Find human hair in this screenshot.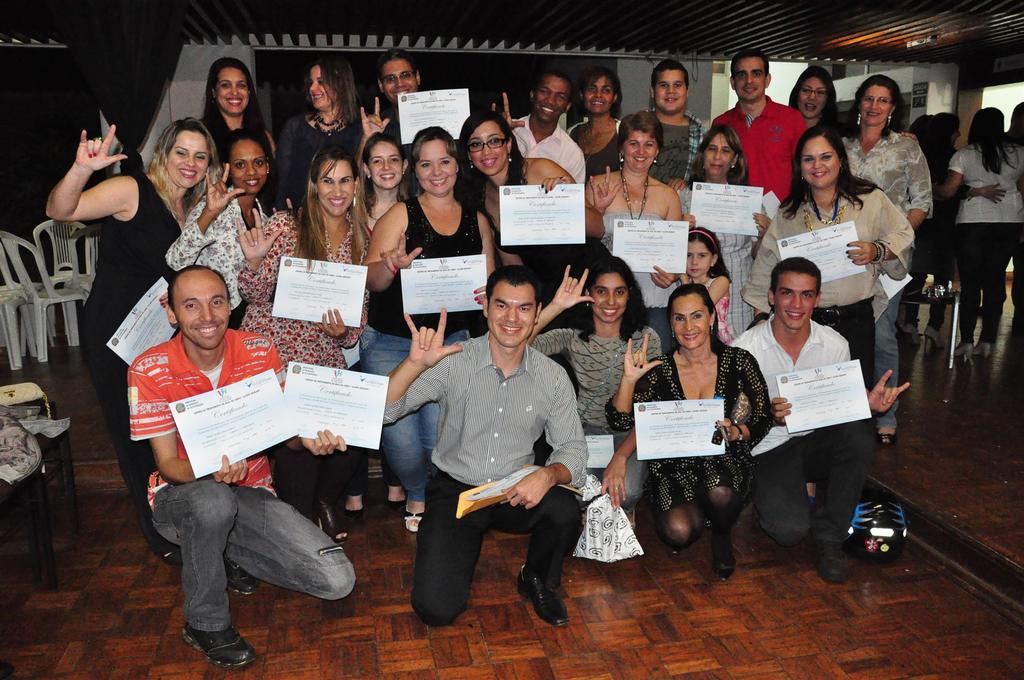
The bounding box for human hair is 909:111:929:143.
